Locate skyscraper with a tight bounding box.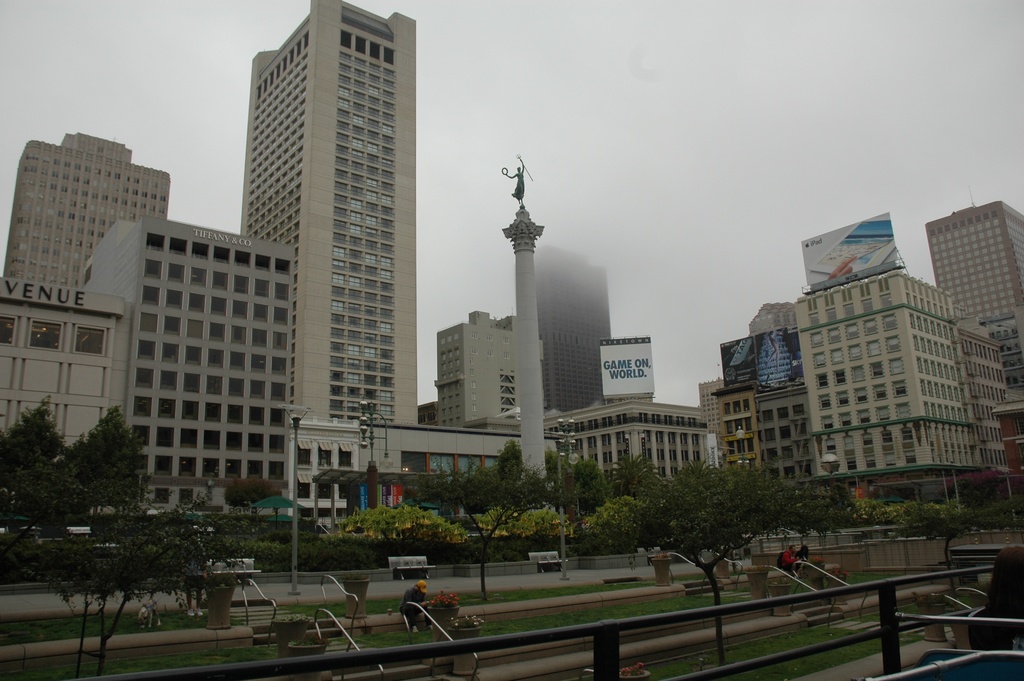
435 151 575 487.
